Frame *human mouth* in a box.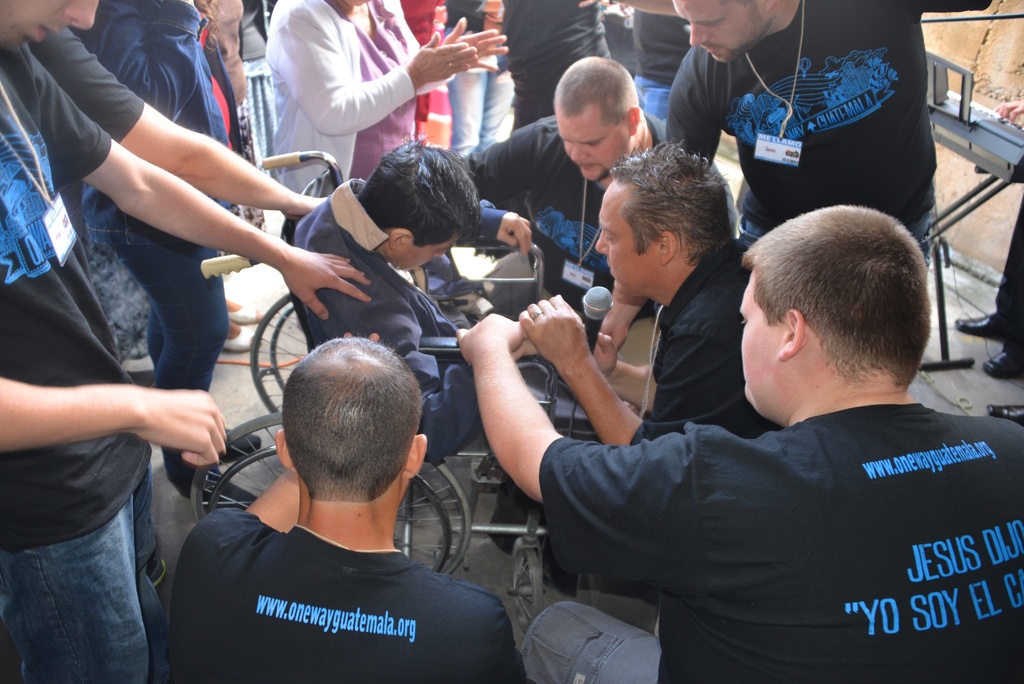
locate(36, 24, 58, 42).
